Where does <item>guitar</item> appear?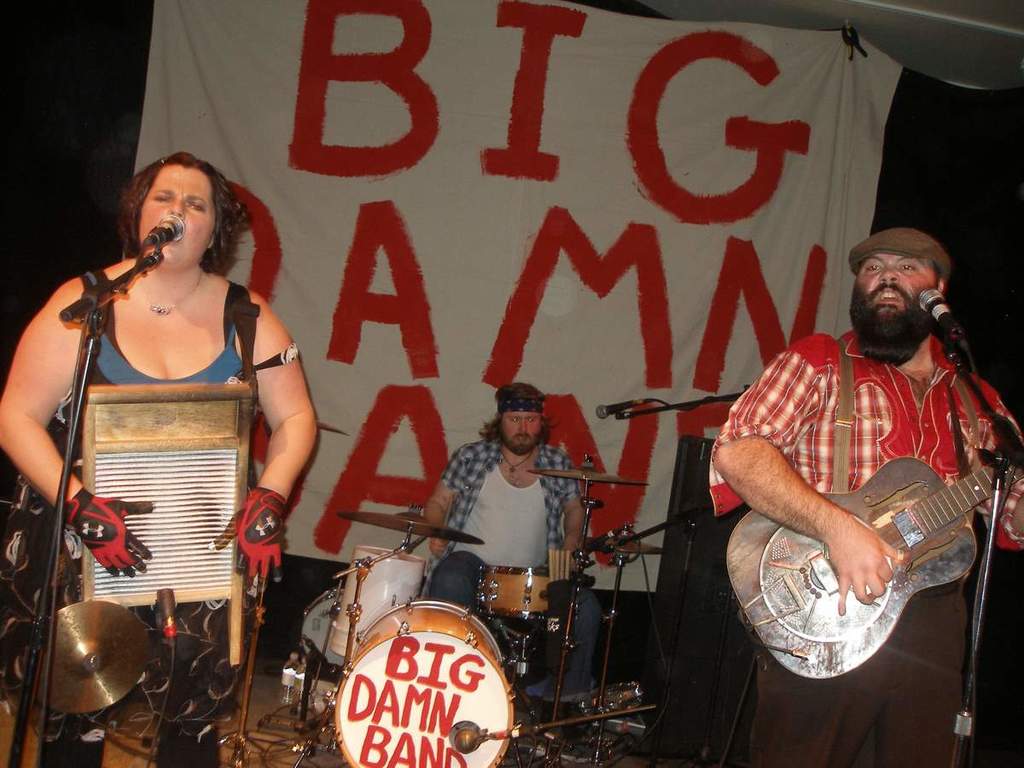
Appears at bbox(723, 433, 1023, 678).
